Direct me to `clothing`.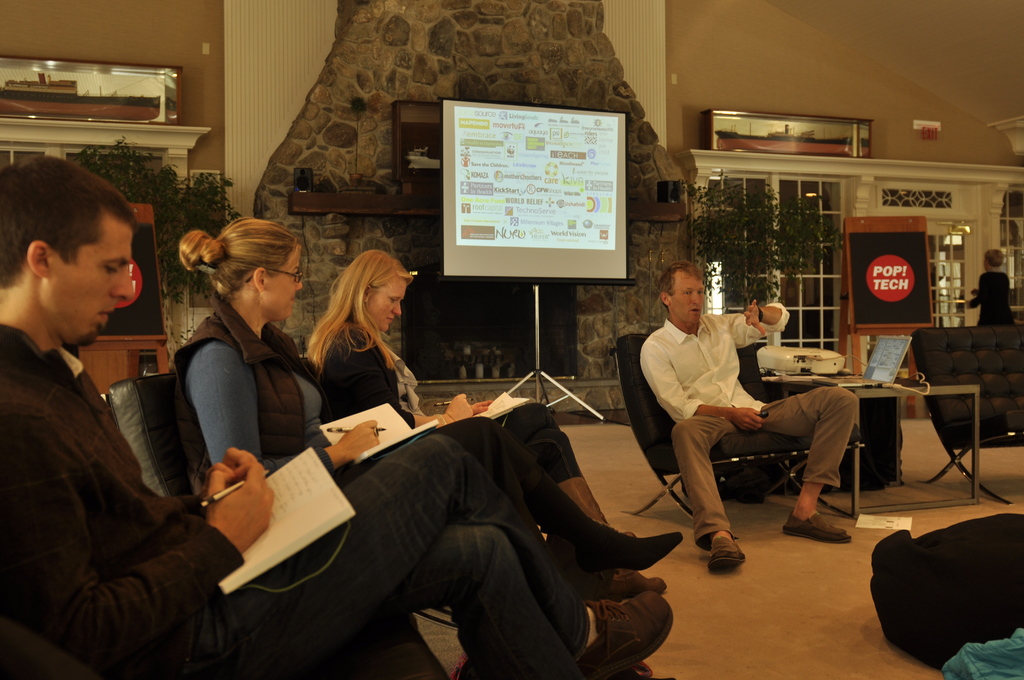
Direction: Rect(648, 289, 801, 526).
